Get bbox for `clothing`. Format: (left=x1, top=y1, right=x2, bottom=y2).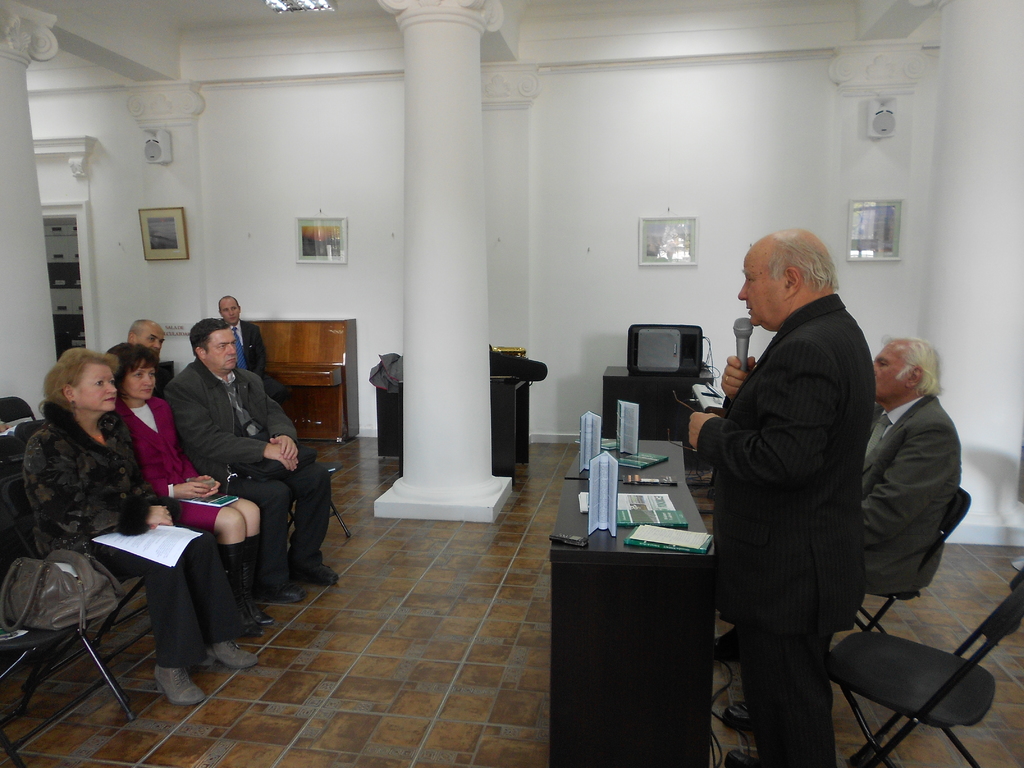
(left=163, top=352, right=335, bottom=579).
